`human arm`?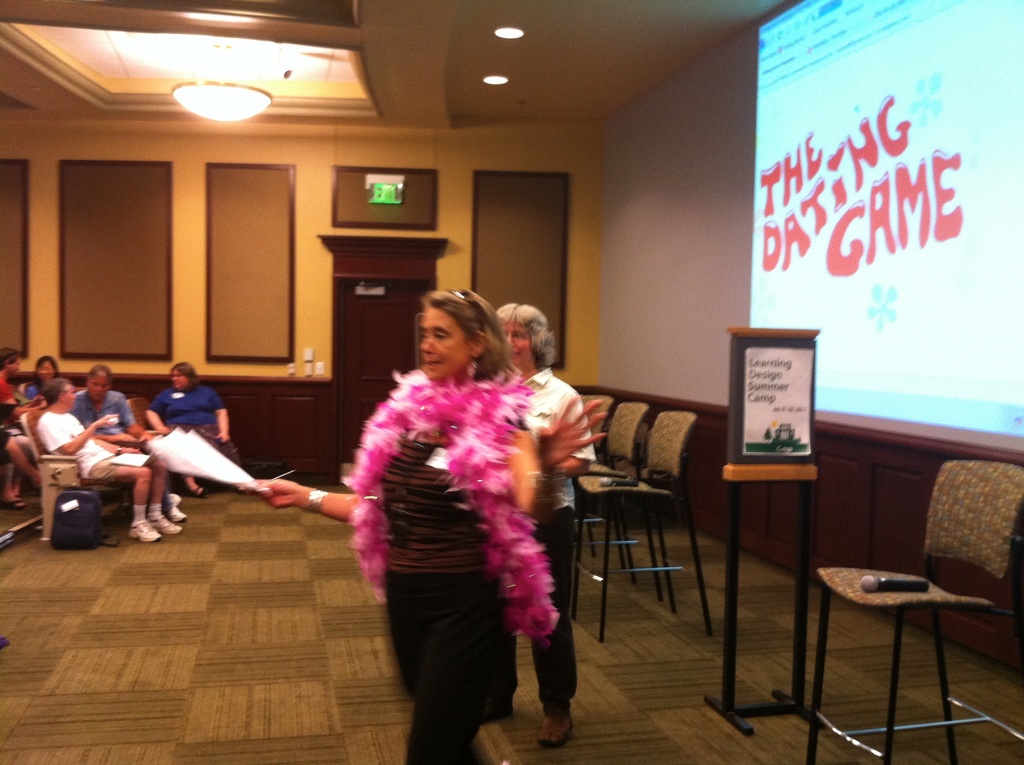
left=102, top=392, right=143, bottom=448
